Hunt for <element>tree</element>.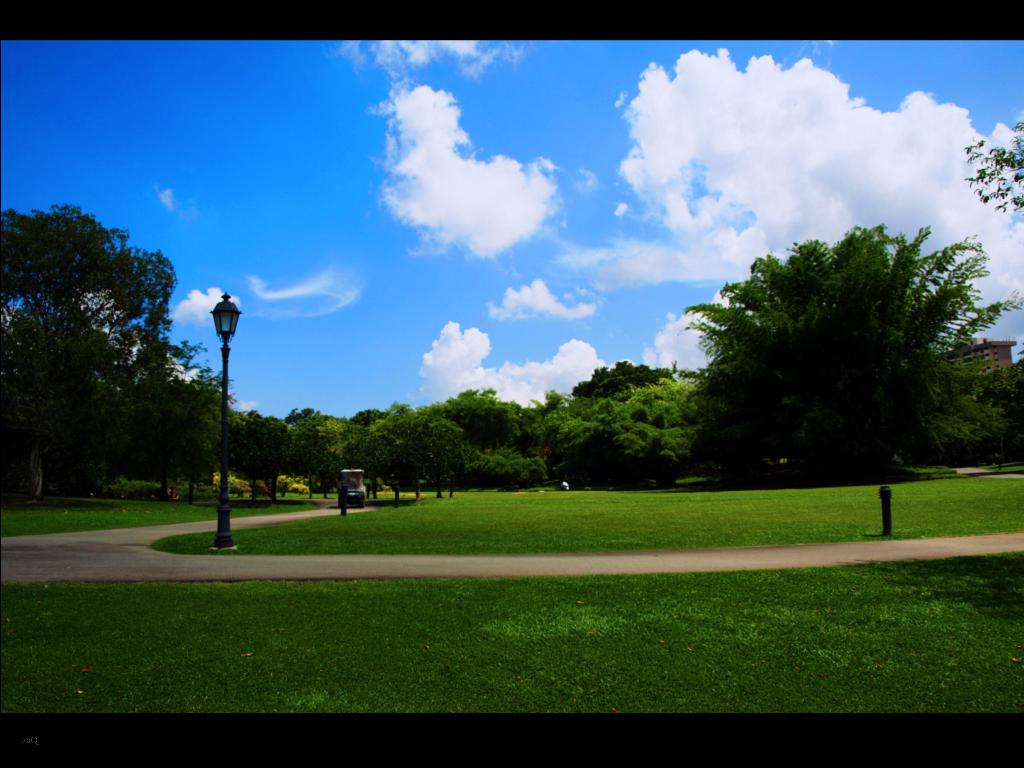
Hunted down at [337, 411, 379, 516].
